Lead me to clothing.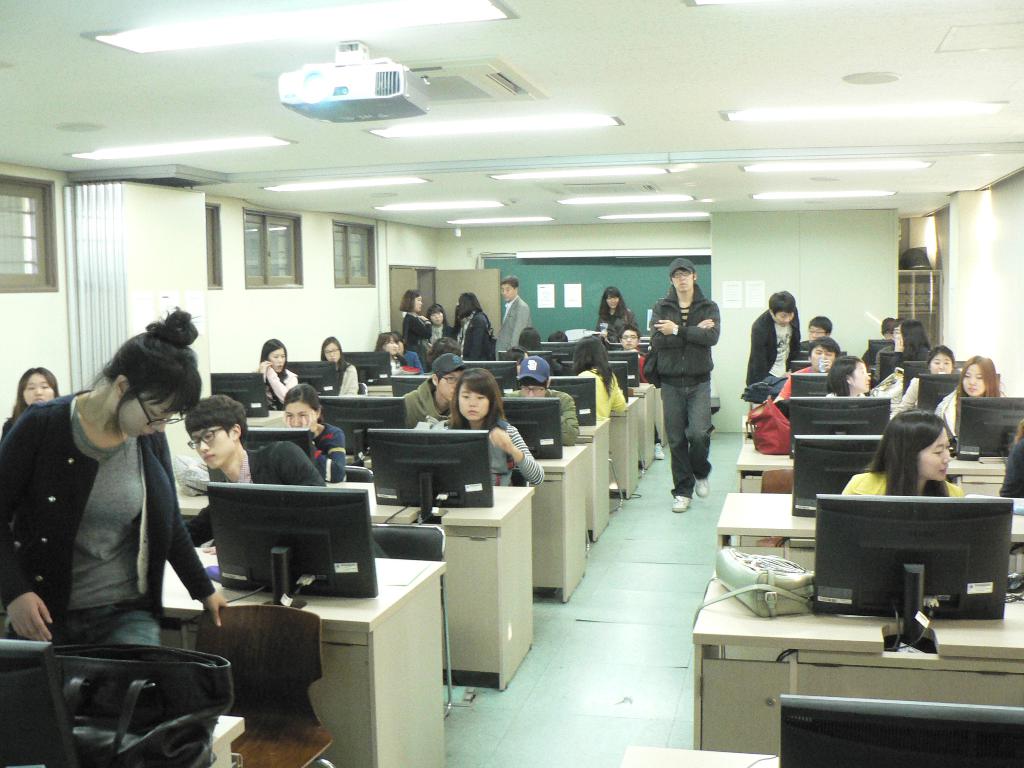
Lead to 13/378/219/678.
